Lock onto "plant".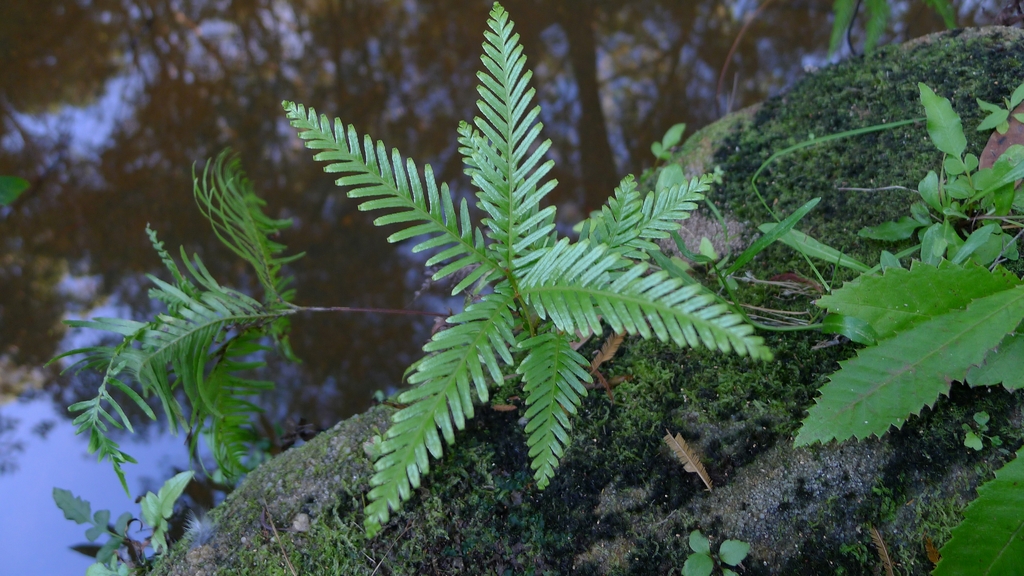
Locked: [931, 447, 1023, 575].
